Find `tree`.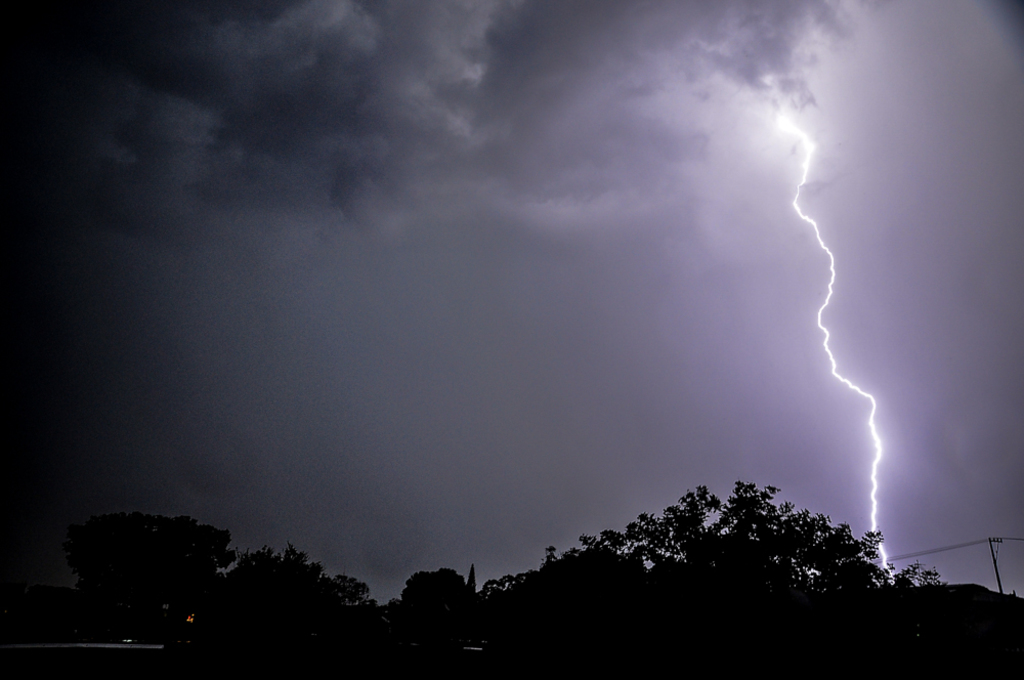
bbox(236, 539, 373, 665).
